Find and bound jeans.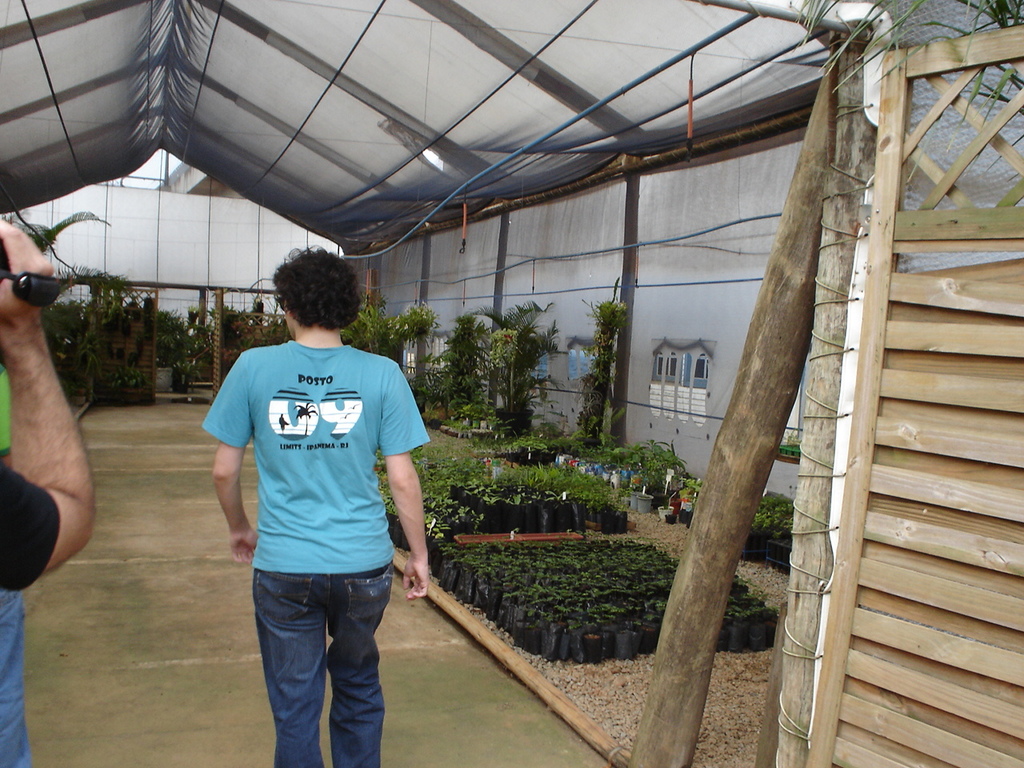
Bound: [x1=247, y1=565, x2=383, y2=767].
